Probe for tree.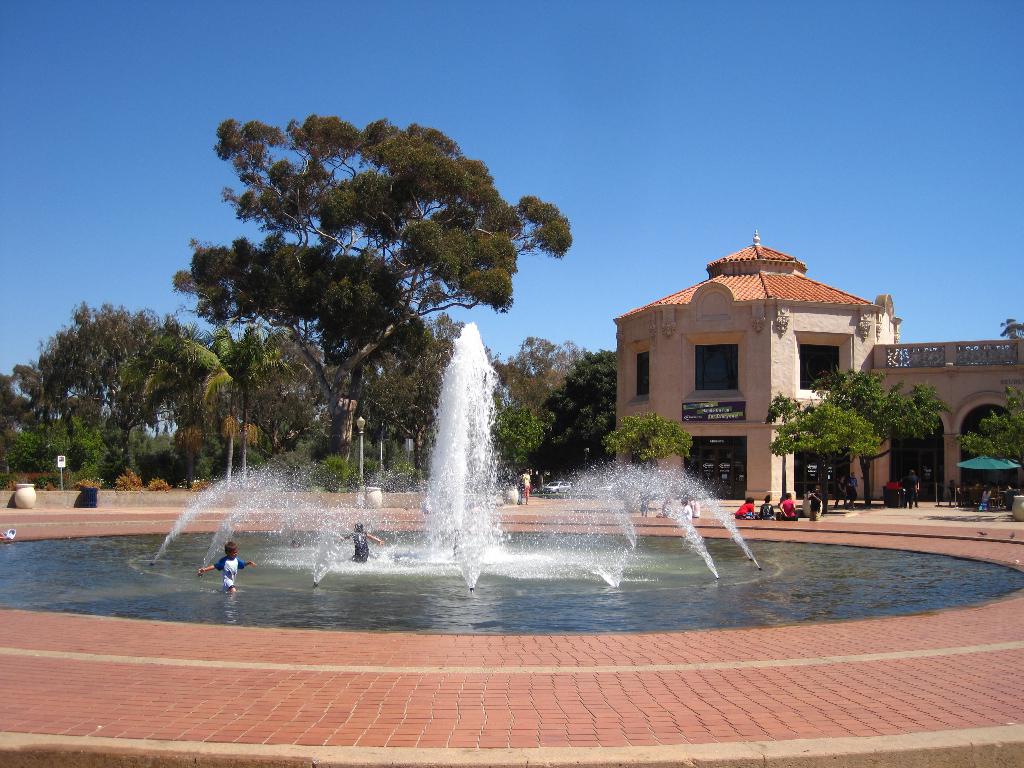
Probe result: 769:401:884:518.
